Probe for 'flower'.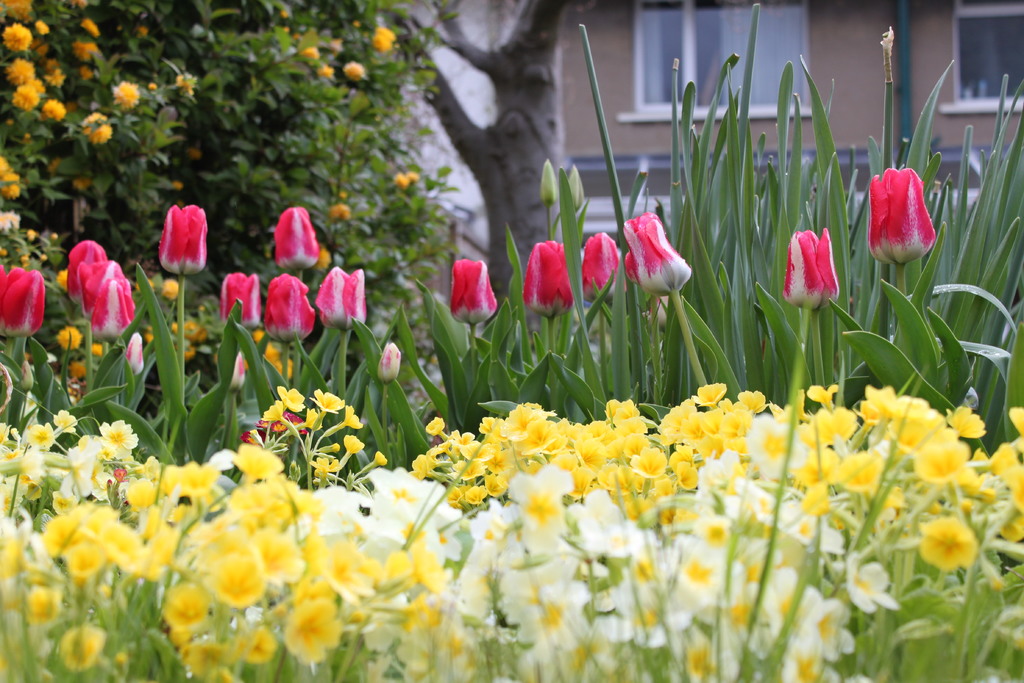
Probe result: {"left": 1, "top": 21, "right": 34, "bottom": 52}.
